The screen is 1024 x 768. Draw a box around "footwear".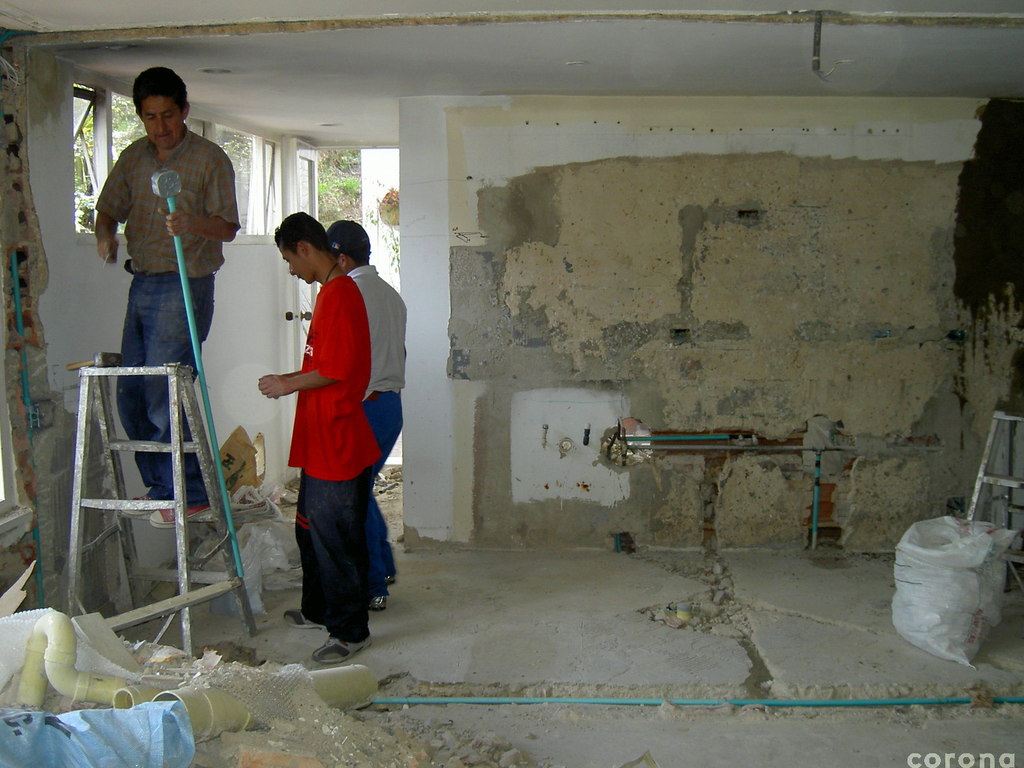
[370, 593, 387, 611].
